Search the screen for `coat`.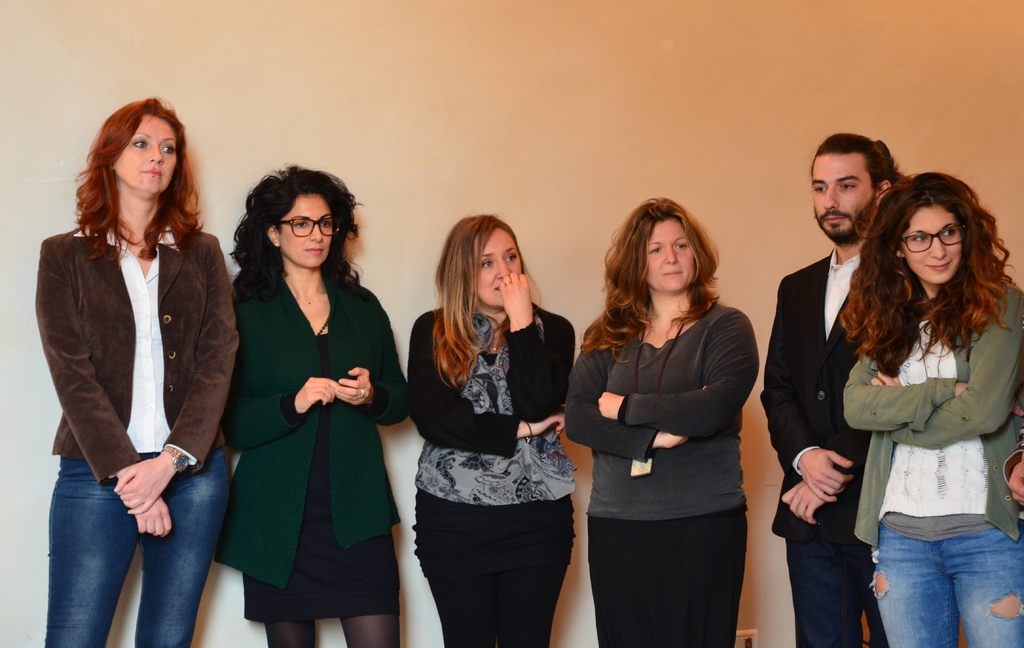
Found at [x1=217, y1=260, x2=417, y2=589].
